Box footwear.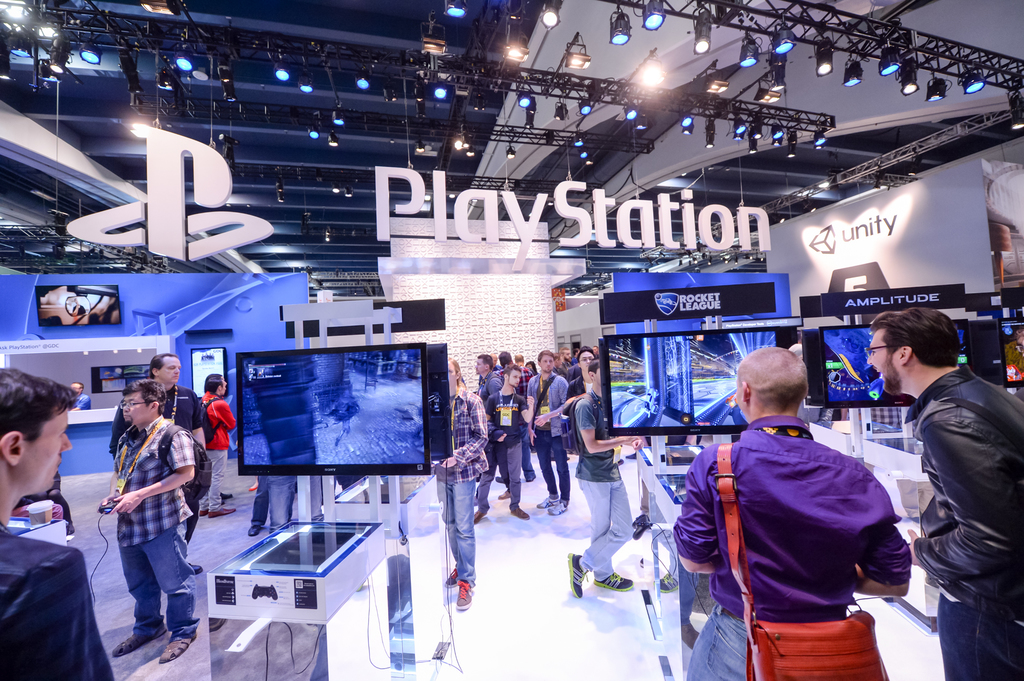
592:568:634:590.
